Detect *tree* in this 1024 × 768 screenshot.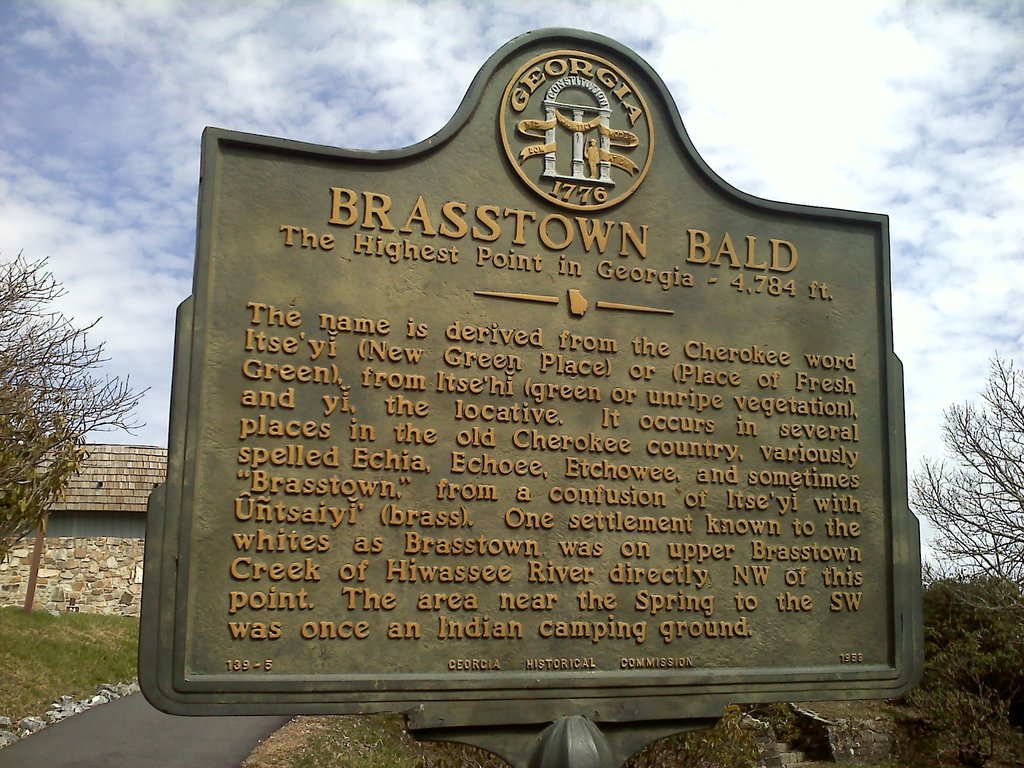
Detection: [left=0, top=236, right=152, bottom=610].
